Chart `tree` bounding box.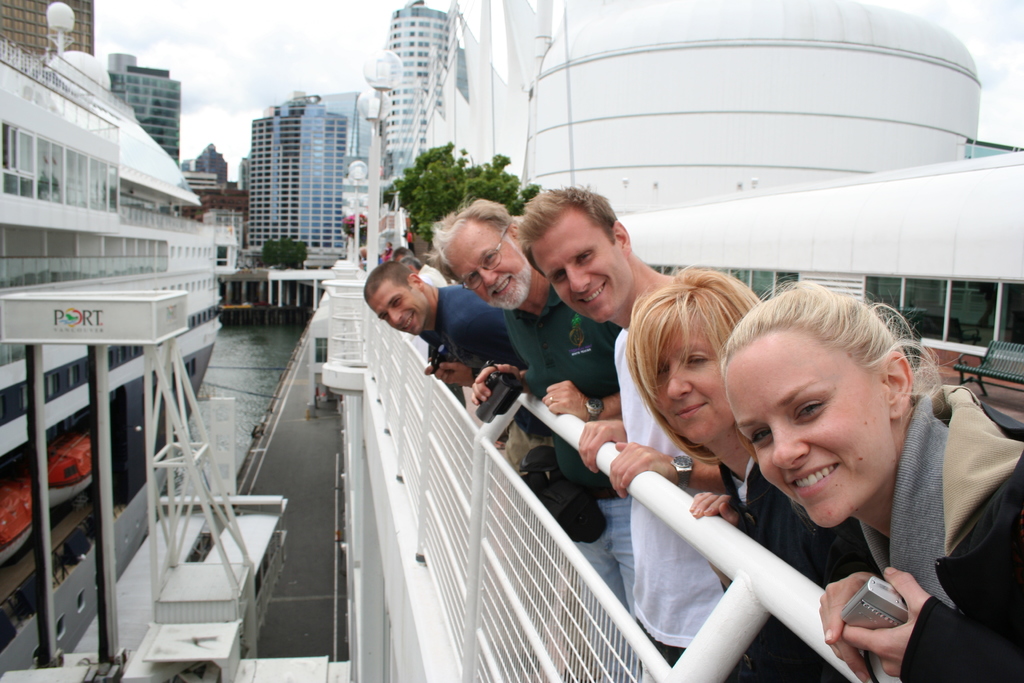
Charted: detection(389, 140, 542, 247).
